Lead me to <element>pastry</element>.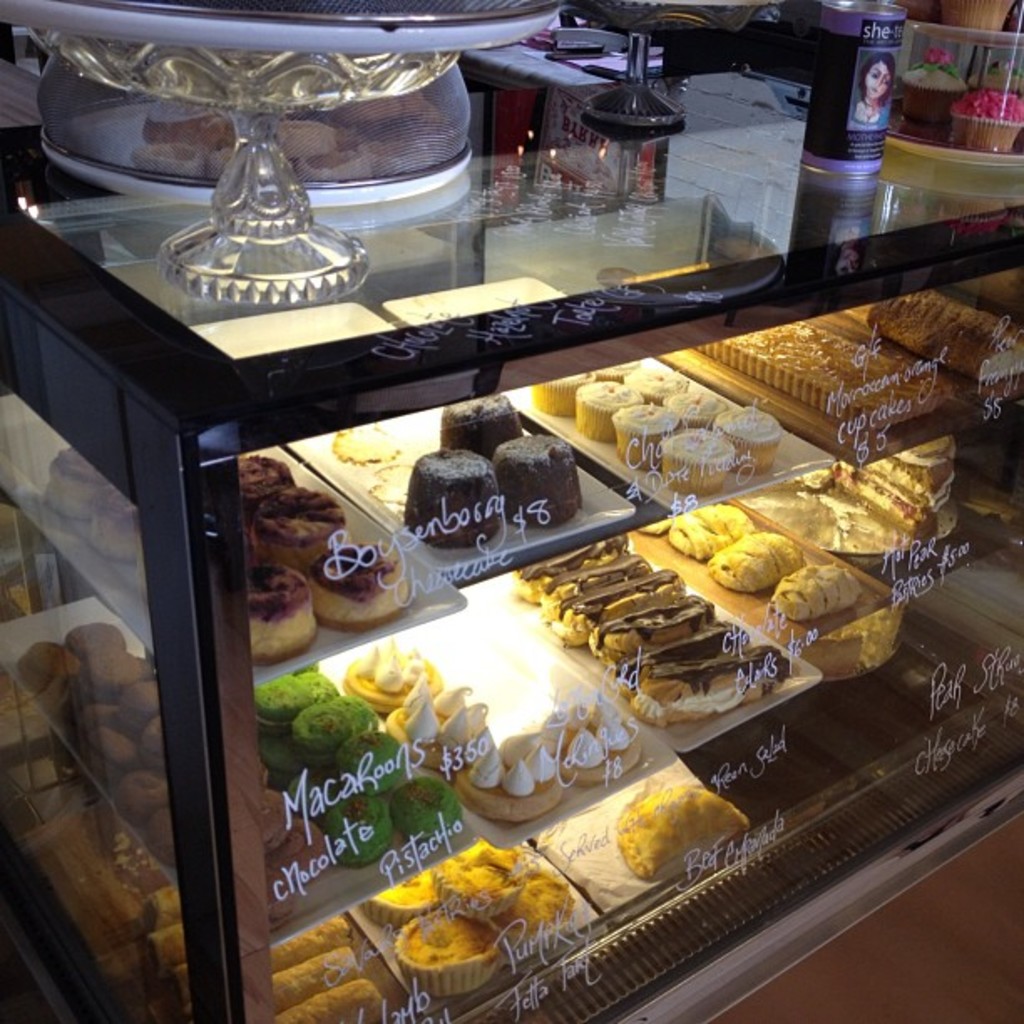
Lead to [545,691,637,788].
